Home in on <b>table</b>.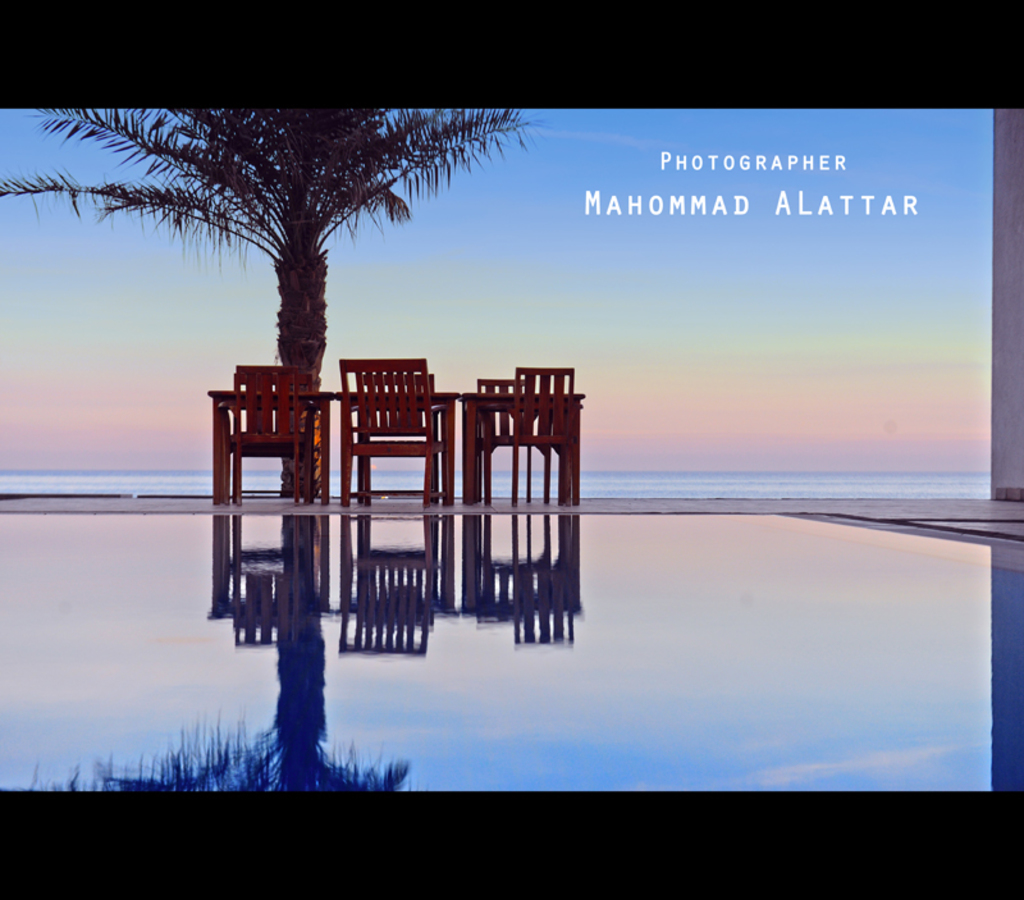
Homed in at {"x1": 330, "y1": 385, "x2": 590, "y2": 507}.
